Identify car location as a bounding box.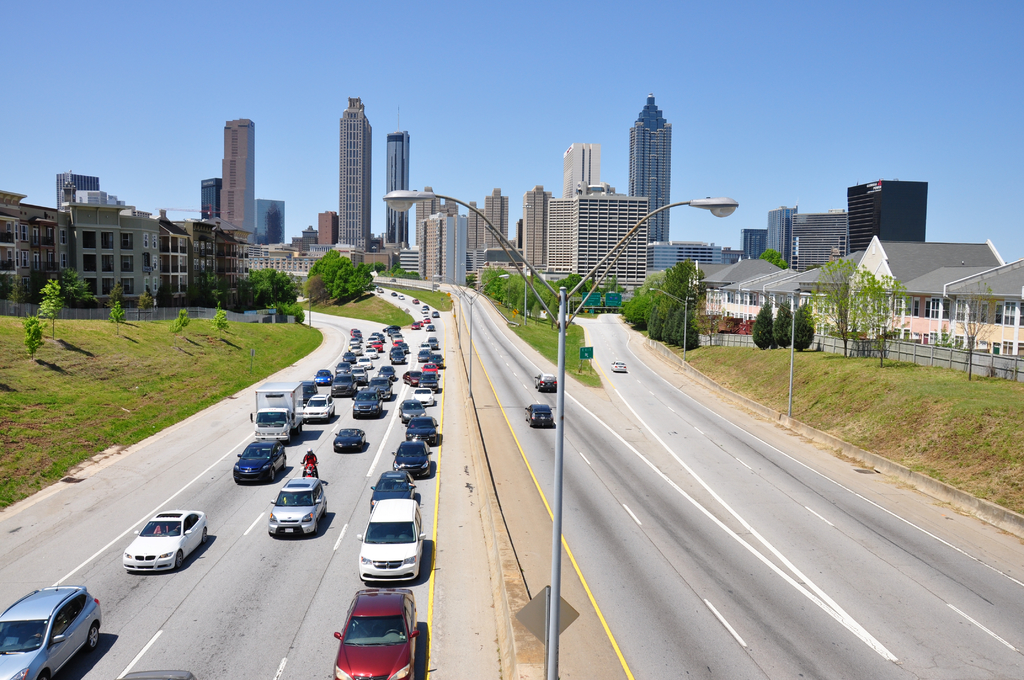
<region>233, 432, 287, 484</region>.
